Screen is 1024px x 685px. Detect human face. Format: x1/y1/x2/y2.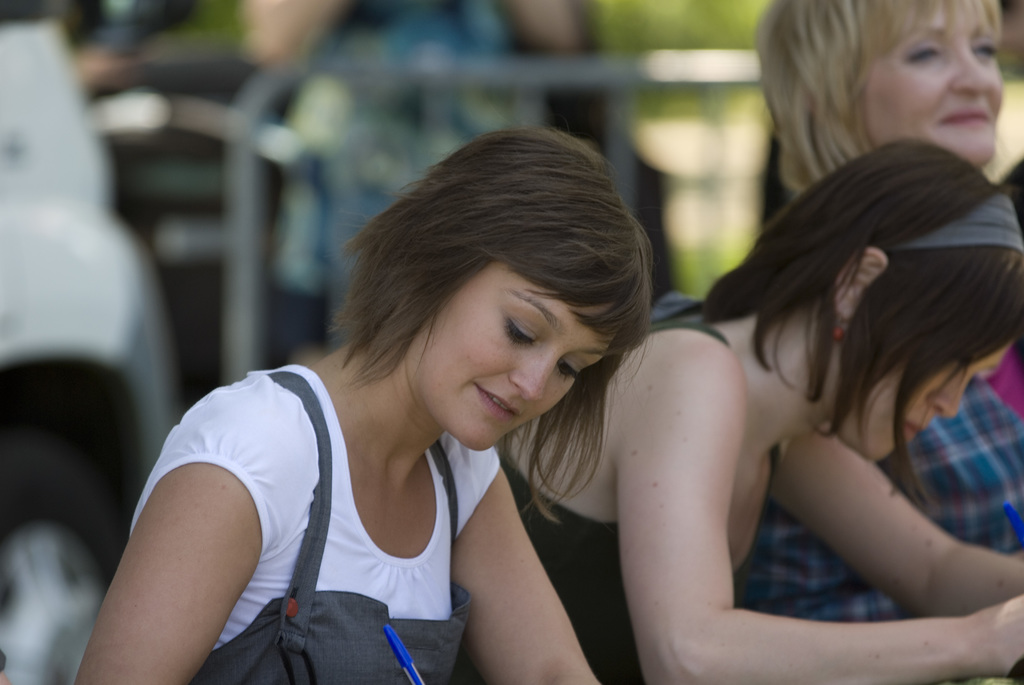
413/253/624/451.
